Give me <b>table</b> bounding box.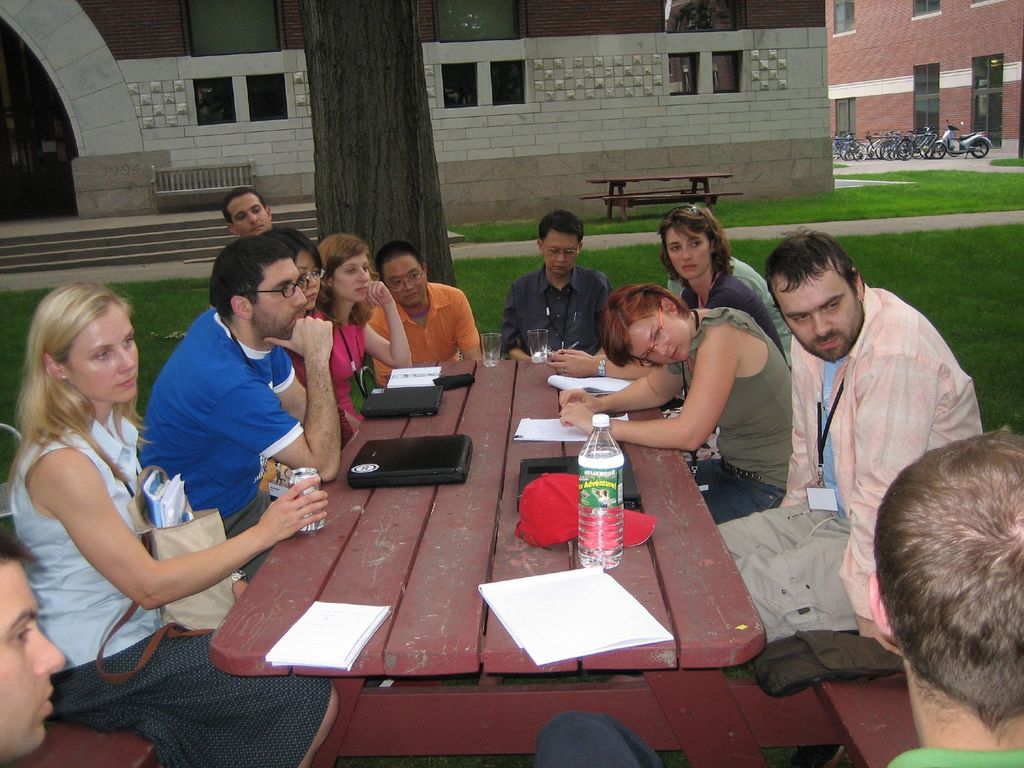
x1=591, y1=173, x2=735, y2=221.
